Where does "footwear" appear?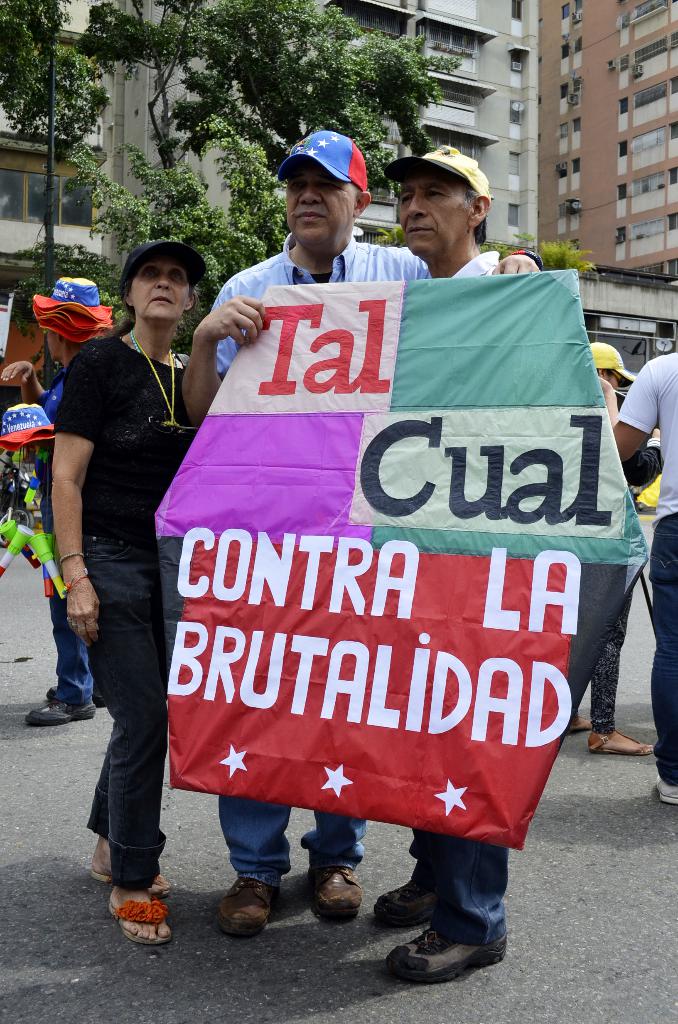
Appears at left=398, top=911, right=498, bottom=975.
